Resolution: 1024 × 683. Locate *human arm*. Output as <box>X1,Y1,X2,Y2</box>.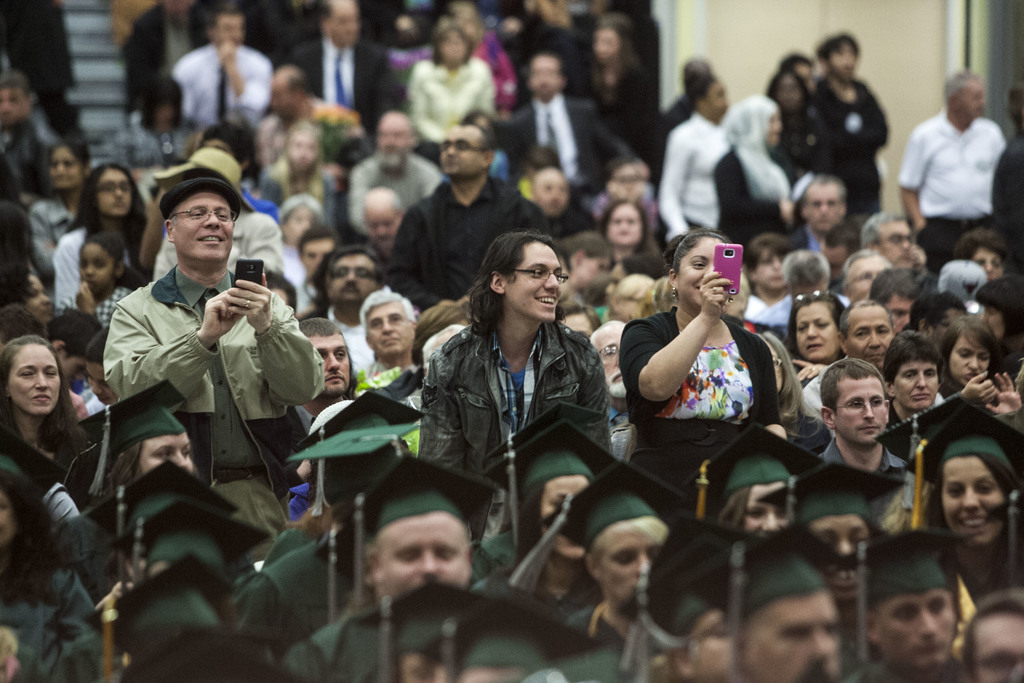
<box>577,338,614,457</box>.
